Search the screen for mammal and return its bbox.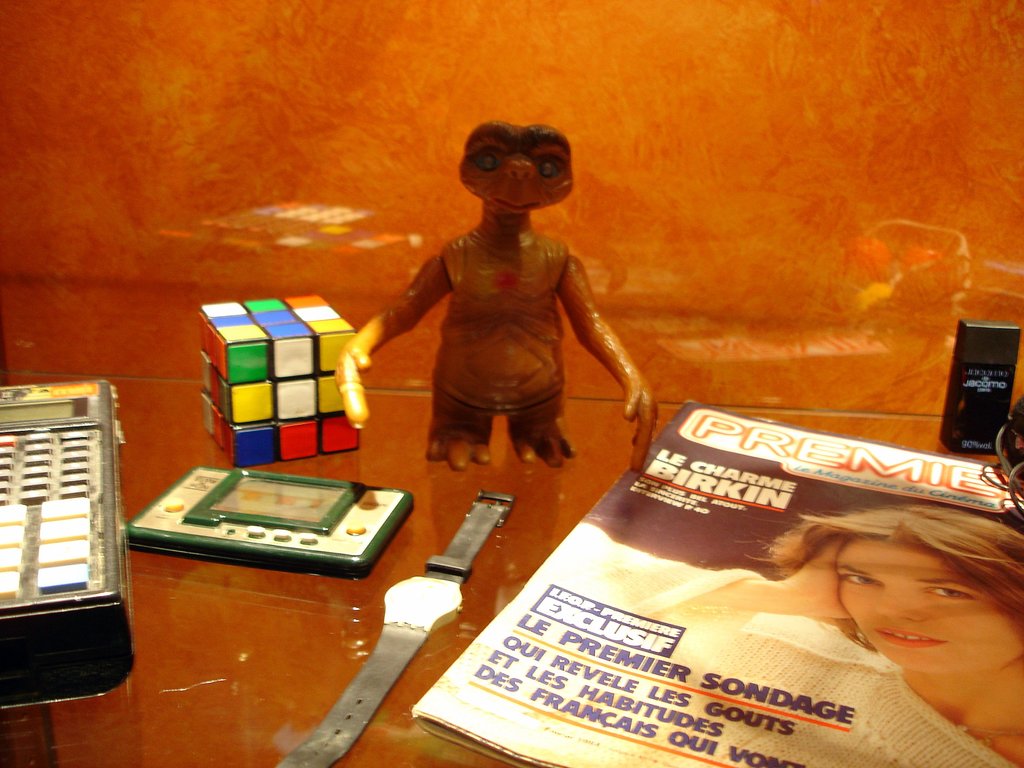
Found: detection(632, 503, 1023, 767).
